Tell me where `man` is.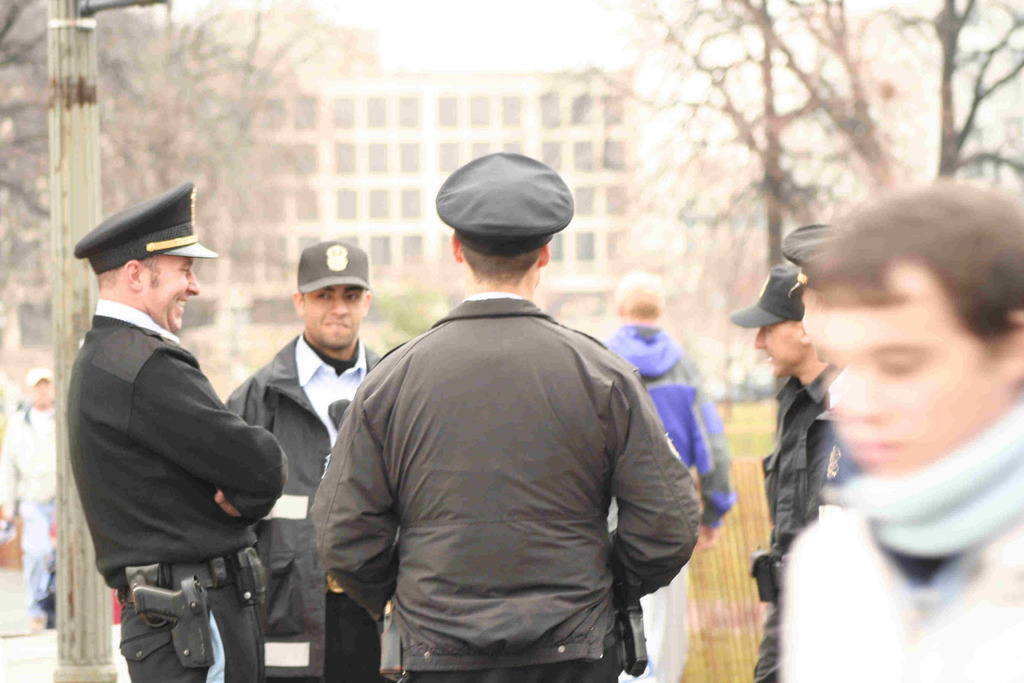
`man` is at region(0, 365, 62, 635).
